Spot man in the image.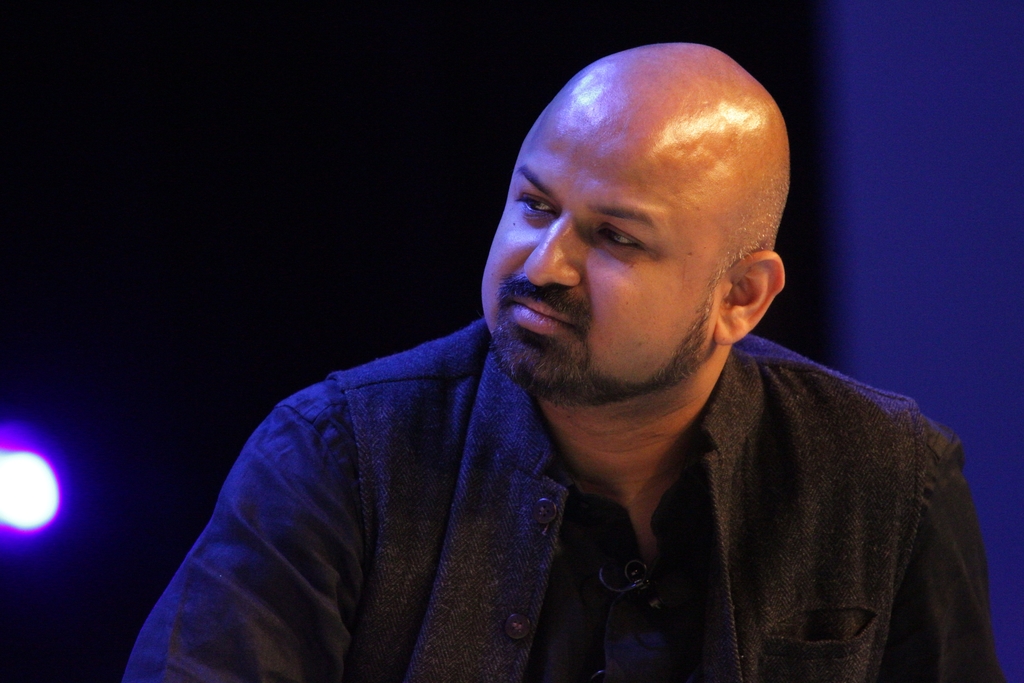
man found at box(111, 46, 972, 679).
